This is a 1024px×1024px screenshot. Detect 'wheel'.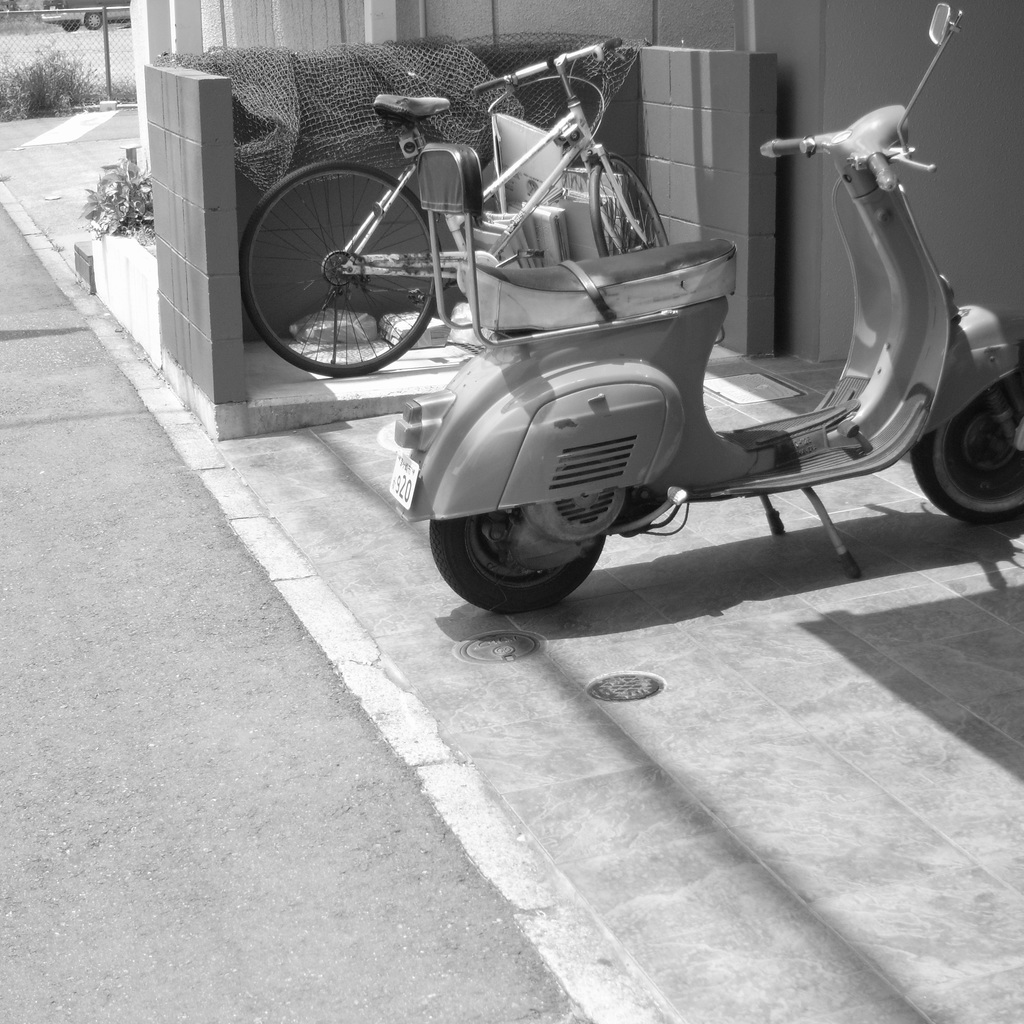
x1=61, y1=24, x2=81, y2=31.
